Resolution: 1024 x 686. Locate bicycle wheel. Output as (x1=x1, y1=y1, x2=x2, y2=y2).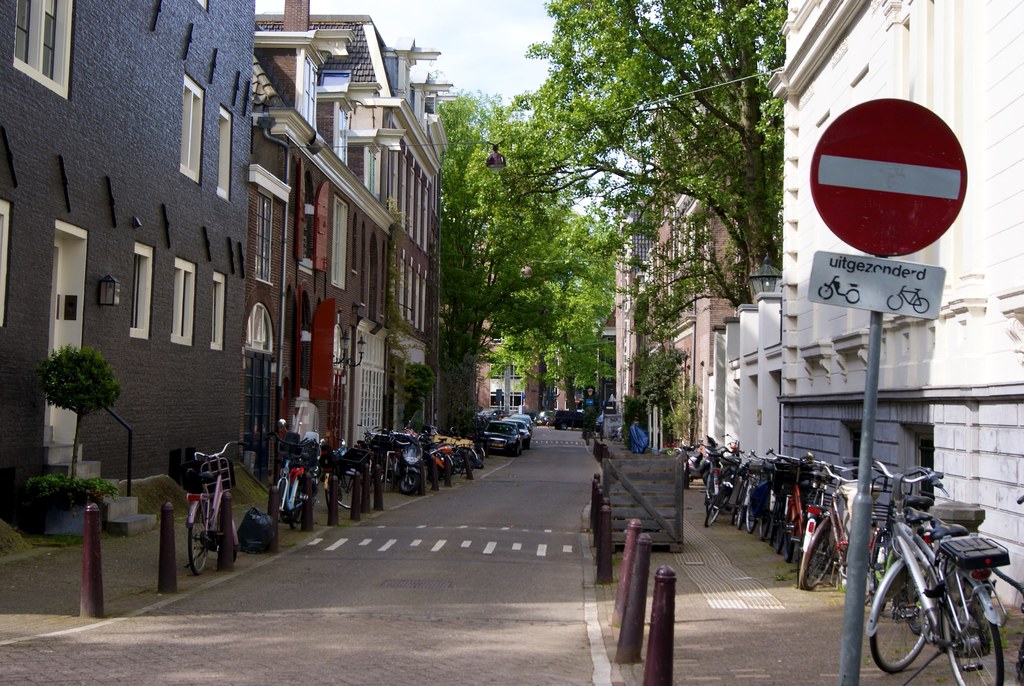
(x1=872, y1=560, x2=931, y2=671).
